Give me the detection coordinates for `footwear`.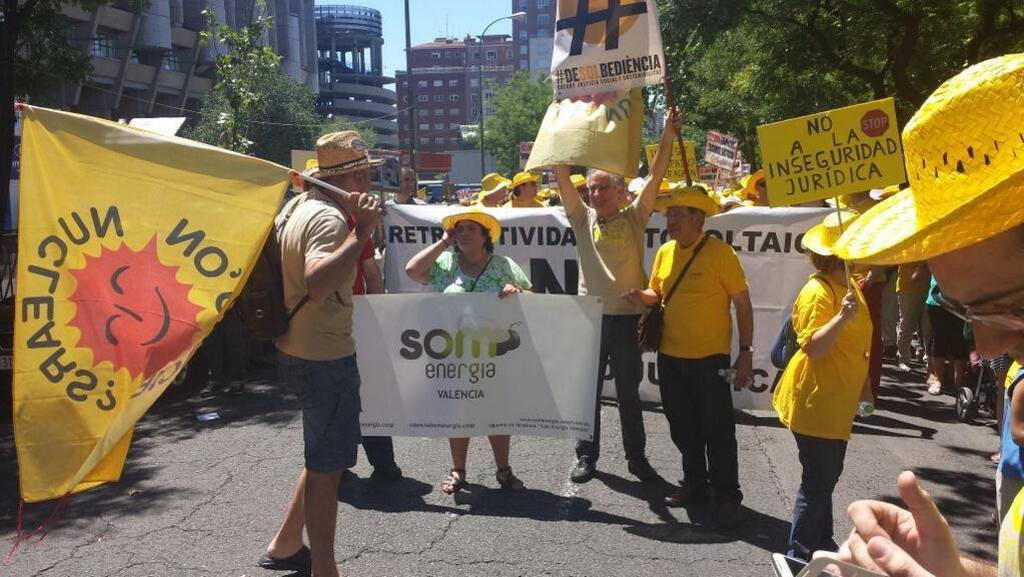
l=898, t=365, r=908, b=374.
